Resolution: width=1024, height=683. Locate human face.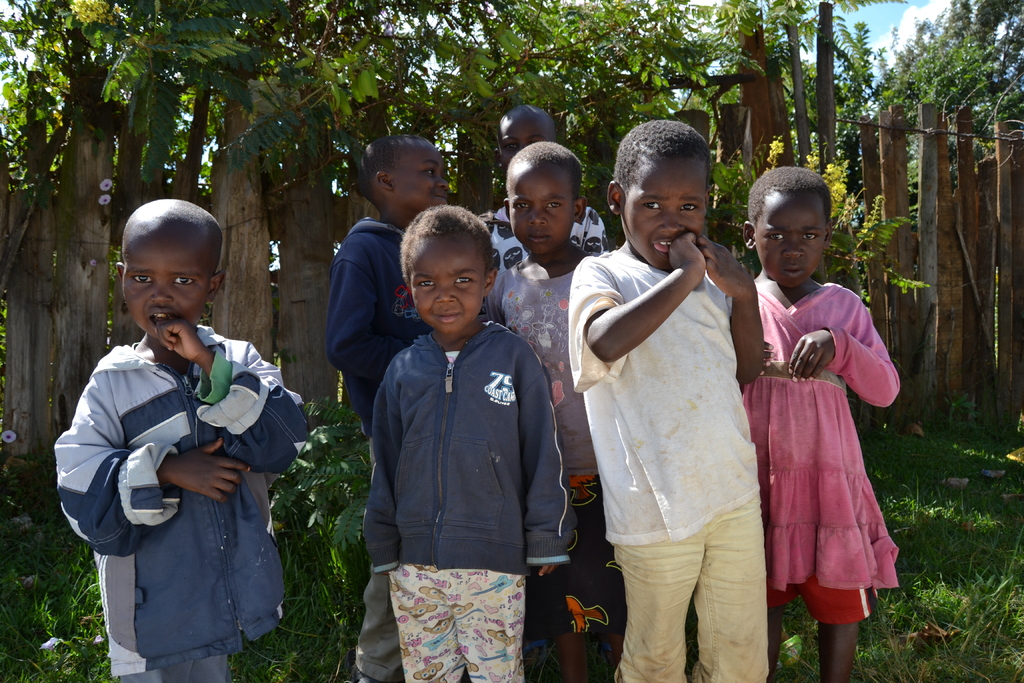
left=413, top=241, right=484, bottom=338.
